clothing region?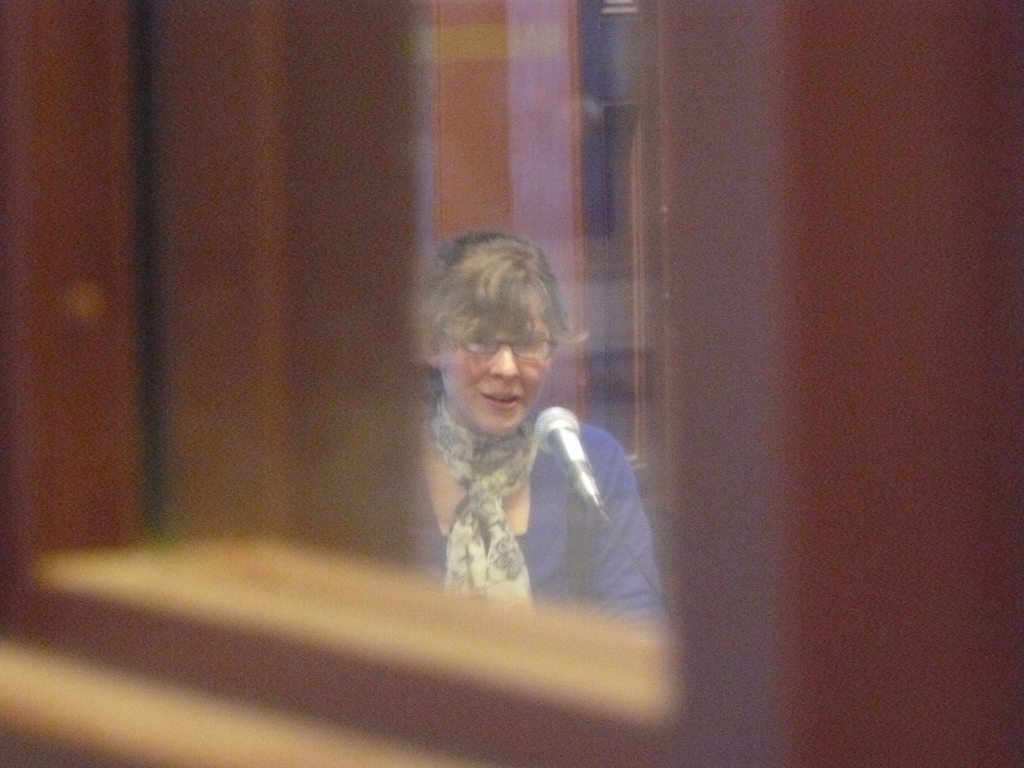
left=397, top=351, right=644, bottom=625
